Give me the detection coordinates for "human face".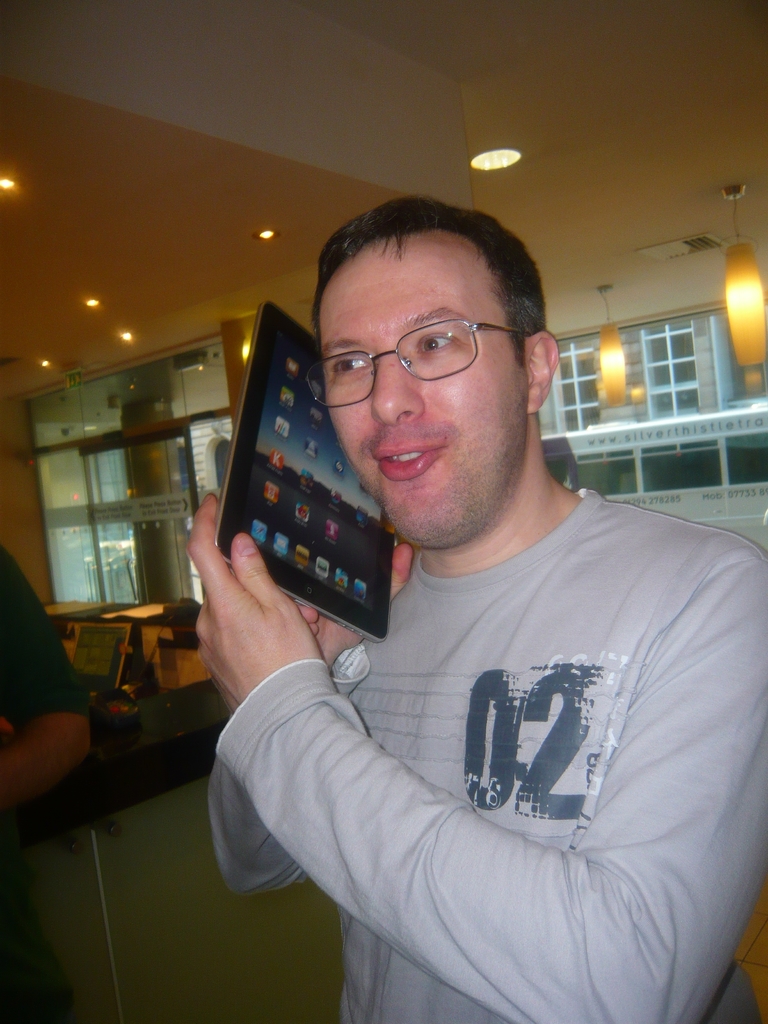
(319,234,526,545).
